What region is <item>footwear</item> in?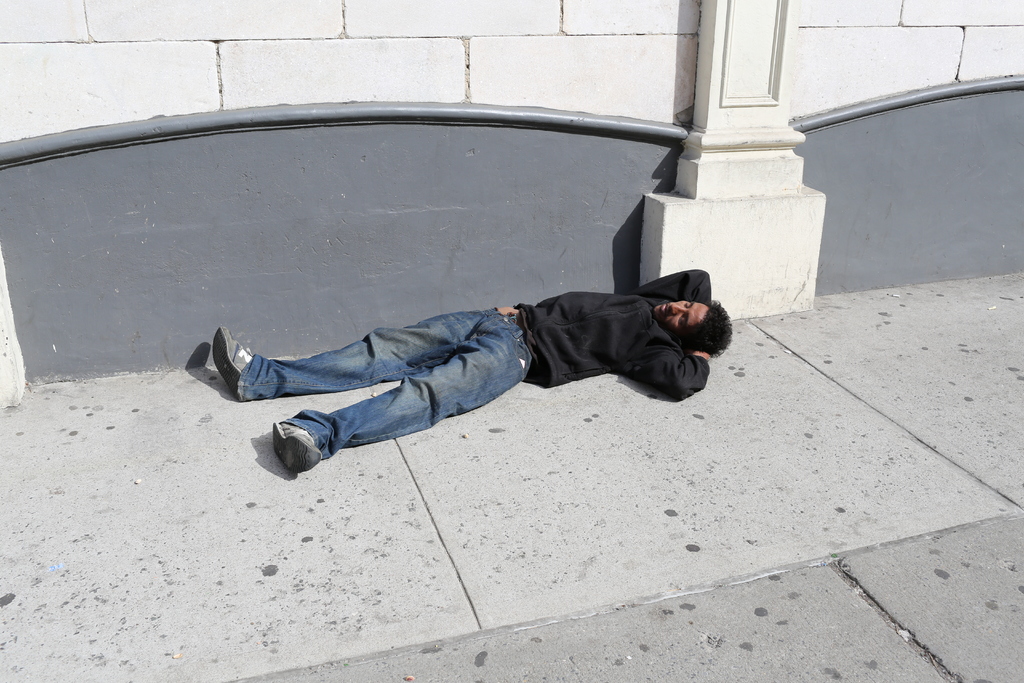
pyautogui.locateOnScreen(211, 325, 253, 399).
